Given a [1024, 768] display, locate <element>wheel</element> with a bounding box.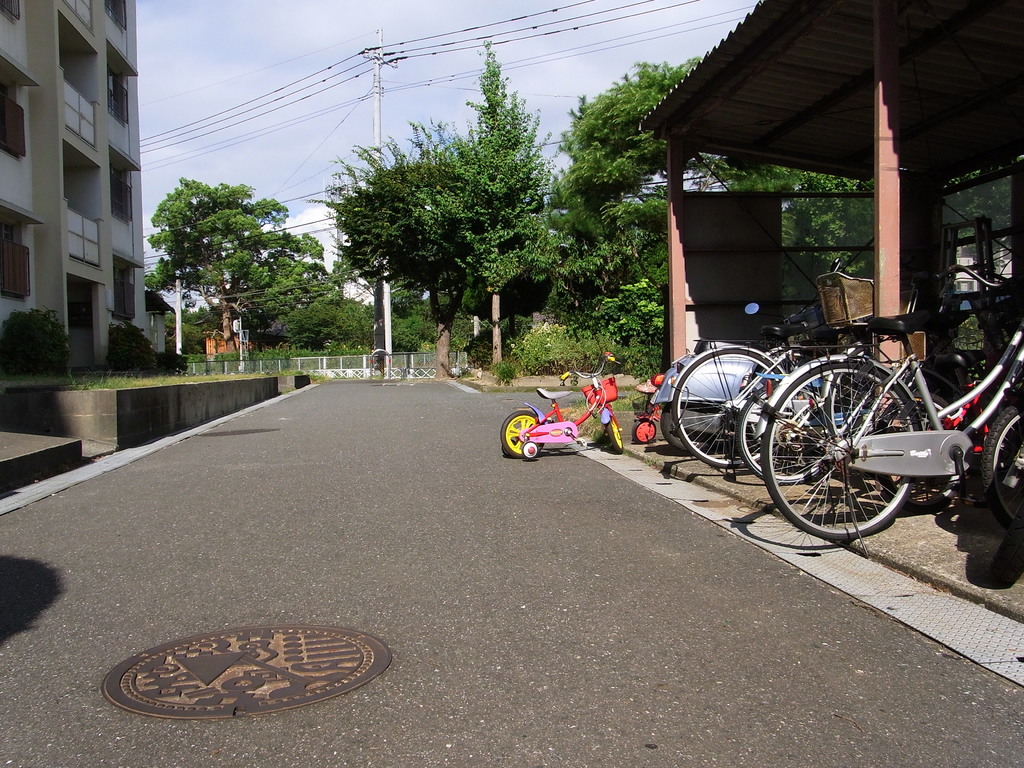
Located: region(521, 442, 540, 456).
